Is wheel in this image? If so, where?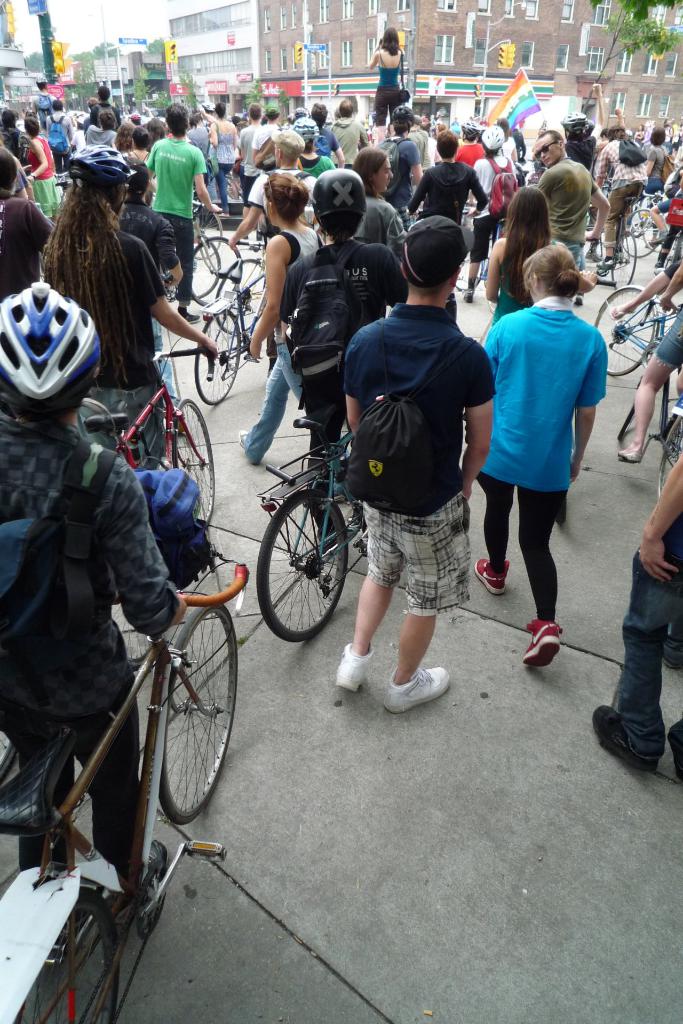
Yes, at (227,177,240,202).
